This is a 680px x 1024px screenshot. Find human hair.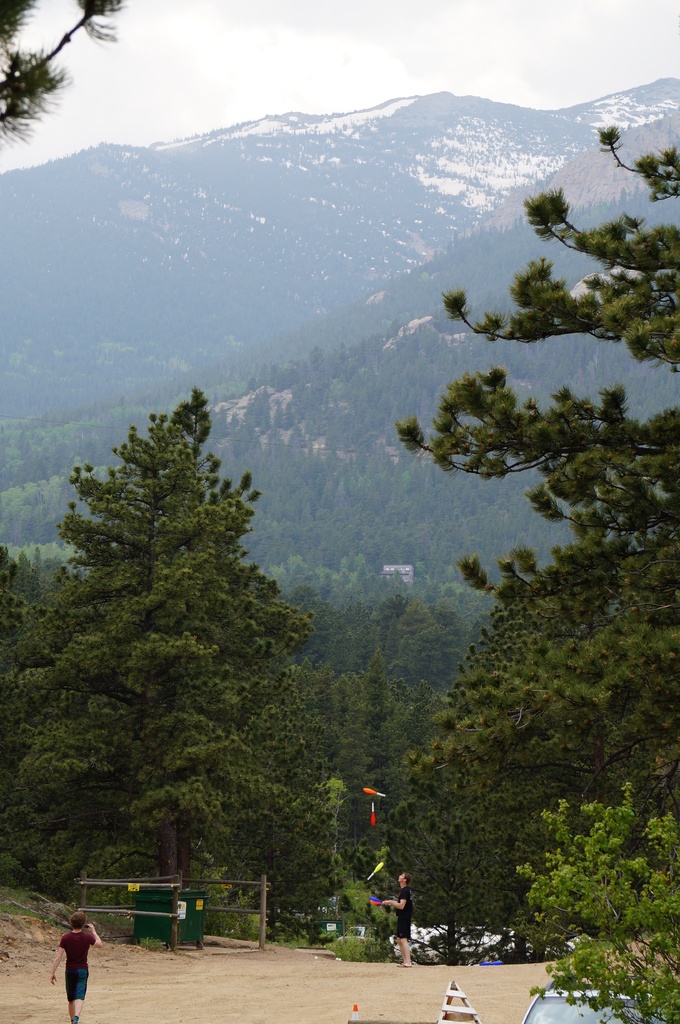
Bounding box: (left=402, top=872, right=415, bottom=886).
